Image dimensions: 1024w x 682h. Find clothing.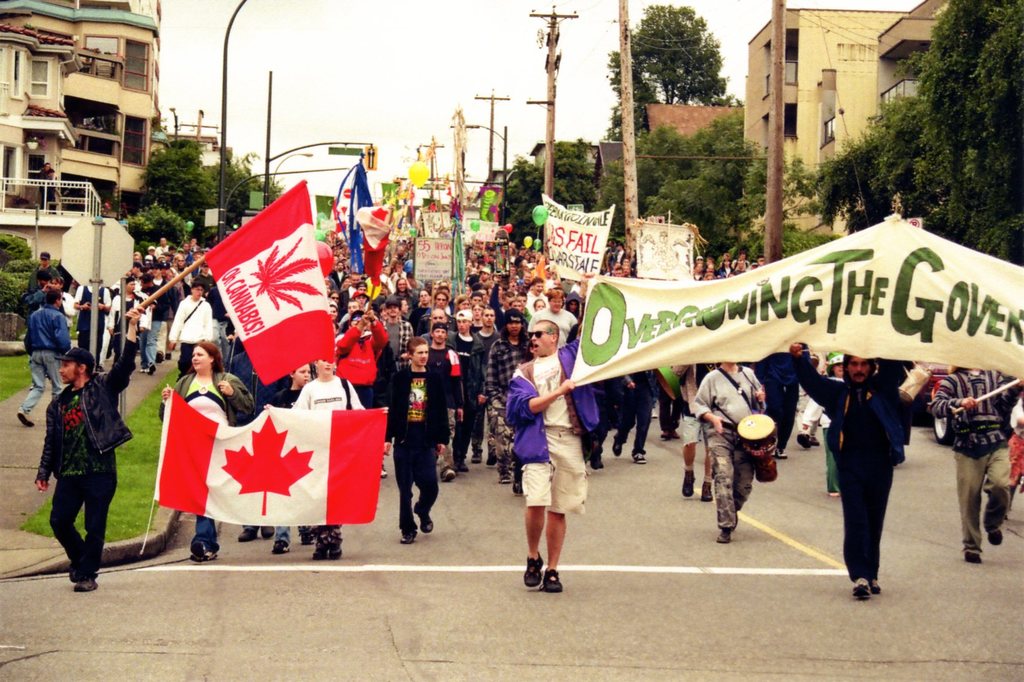
bbox=[332, 320, 385, 404].
